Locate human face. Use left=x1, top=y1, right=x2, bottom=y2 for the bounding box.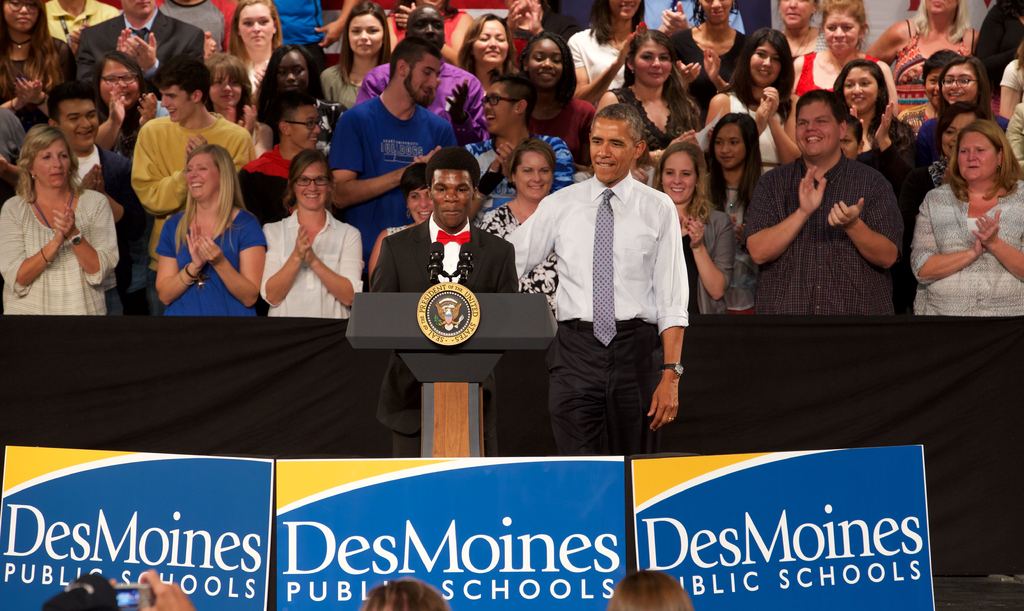
left=63, top=100, right=98, bottom=152.
